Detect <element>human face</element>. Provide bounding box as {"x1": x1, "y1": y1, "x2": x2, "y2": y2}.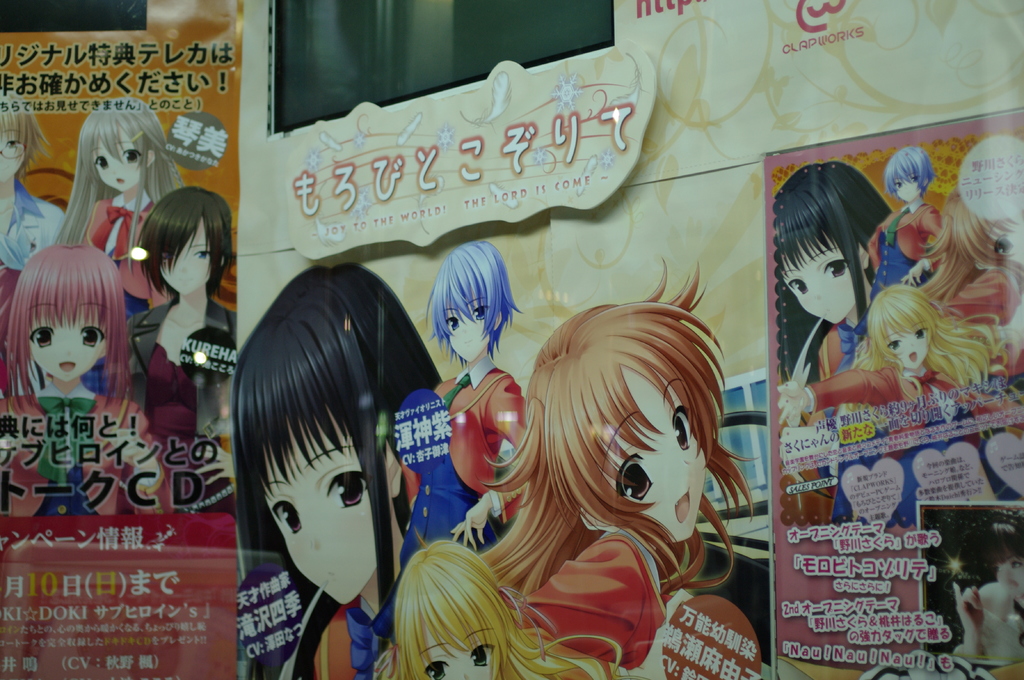
{"x1": 448, "y1": 290, "x2": 491, "y2": 363}.
